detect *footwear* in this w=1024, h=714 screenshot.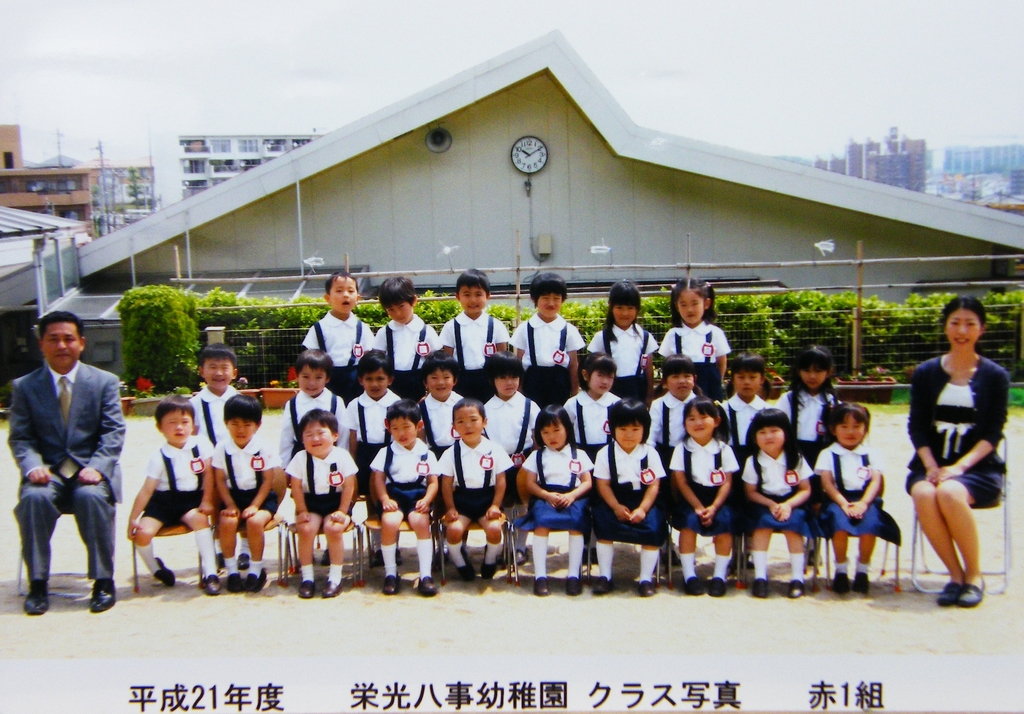
Detection: box=[216, 556, 227, 571].
